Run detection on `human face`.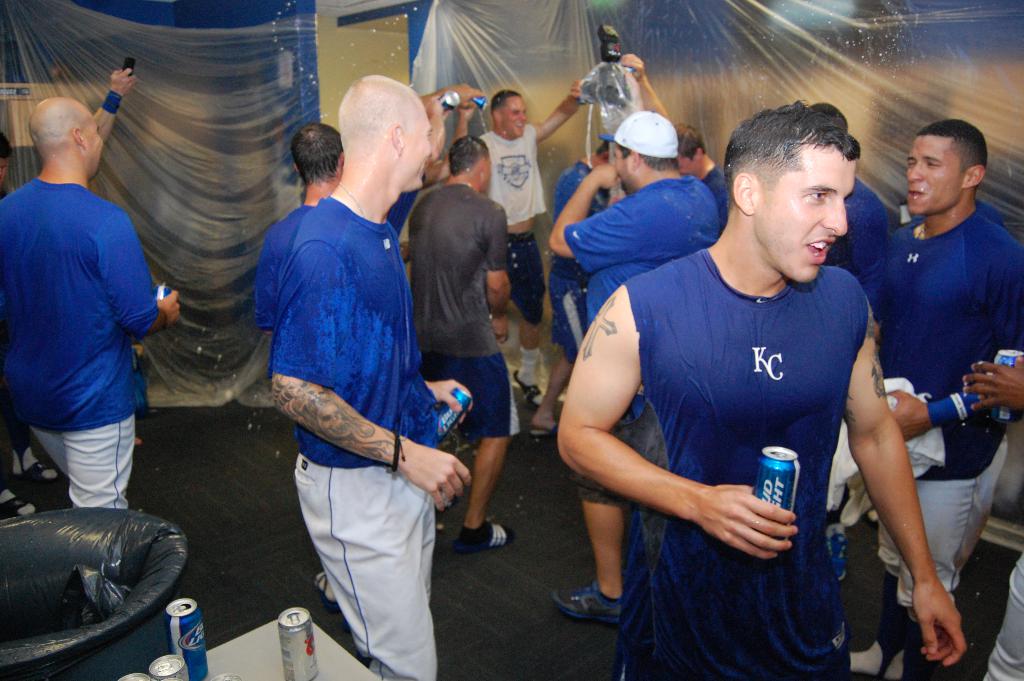
Result: bbox(82, 118, 103, 172).
